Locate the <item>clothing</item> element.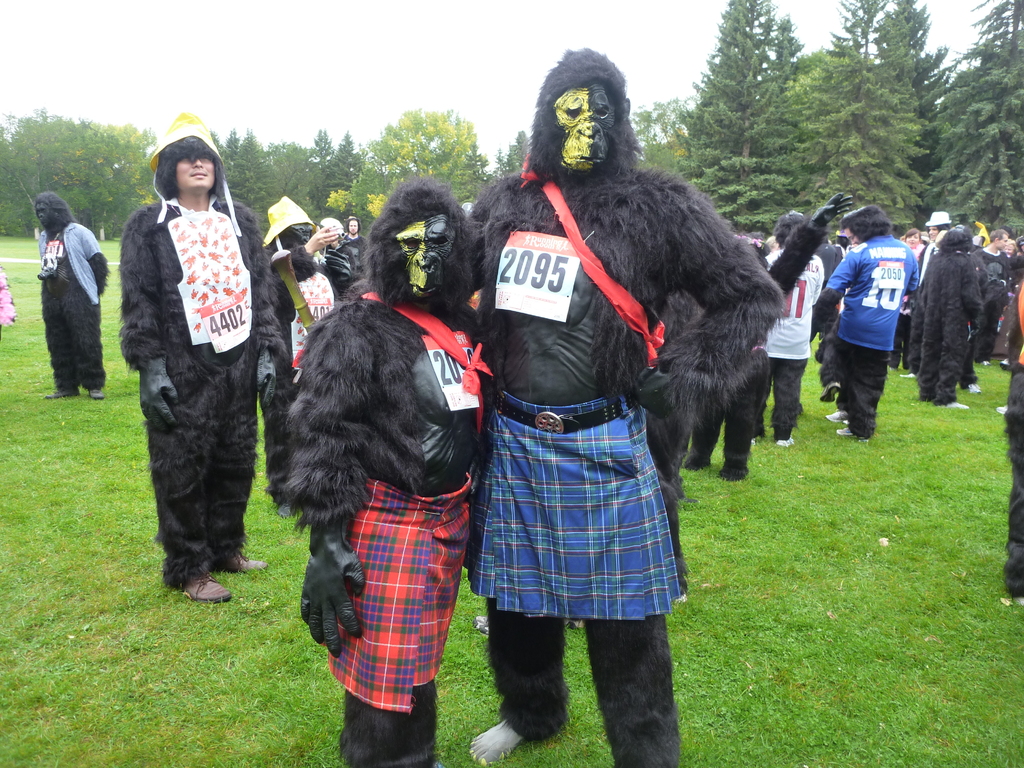
Element bbox: rect(35, 217, 99, 303).
